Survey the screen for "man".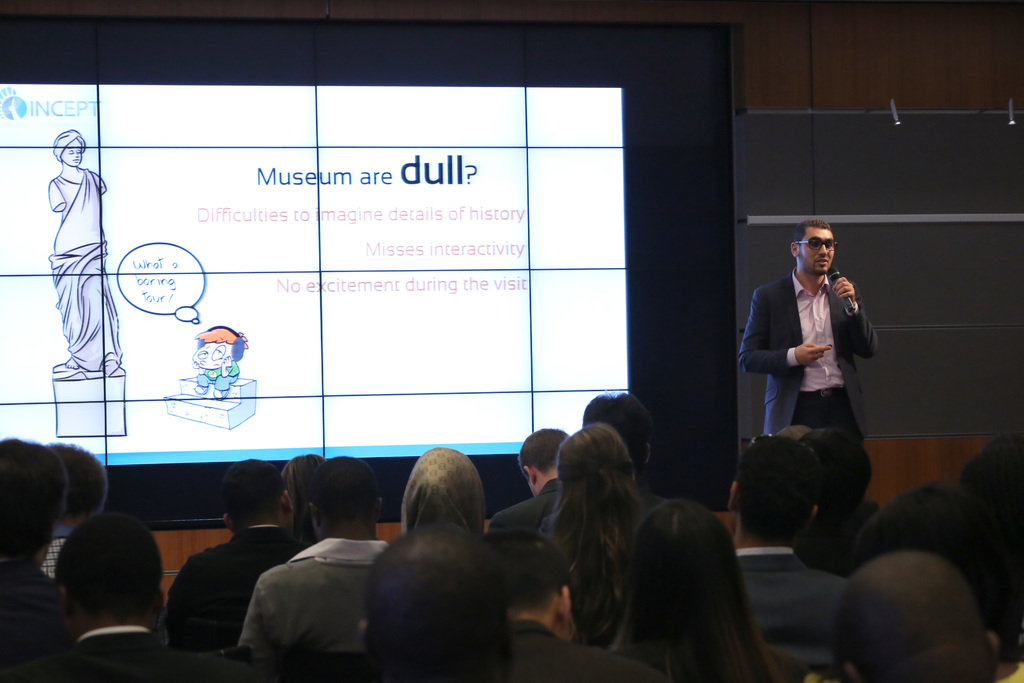
Survey found: [x1=735, y1=219, x2=879, y2=441].
